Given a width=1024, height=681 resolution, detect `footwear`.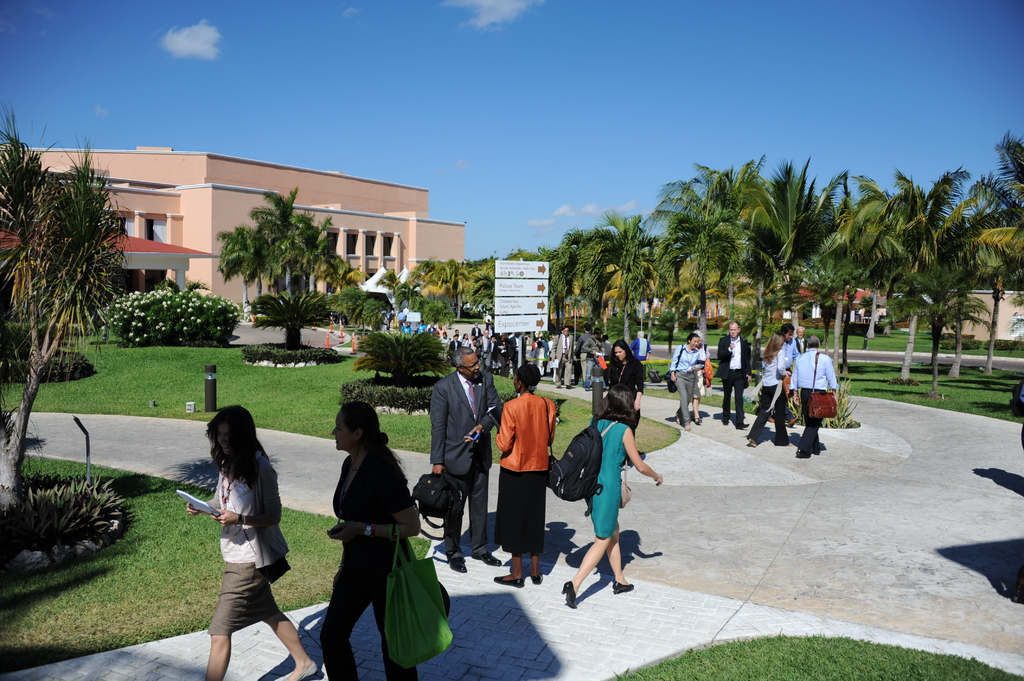
box=[470, 550, 501, 566].
